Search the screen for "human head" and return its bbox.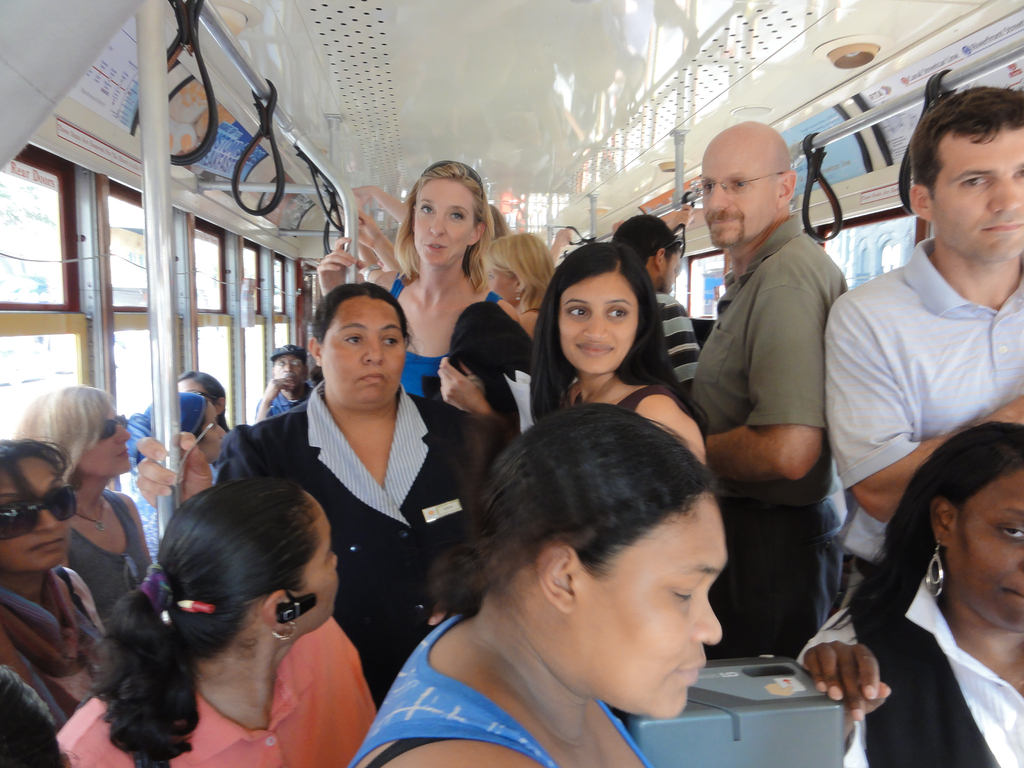
Found: pyautogui.locateOnScreen(177, 369, 234, 429).
